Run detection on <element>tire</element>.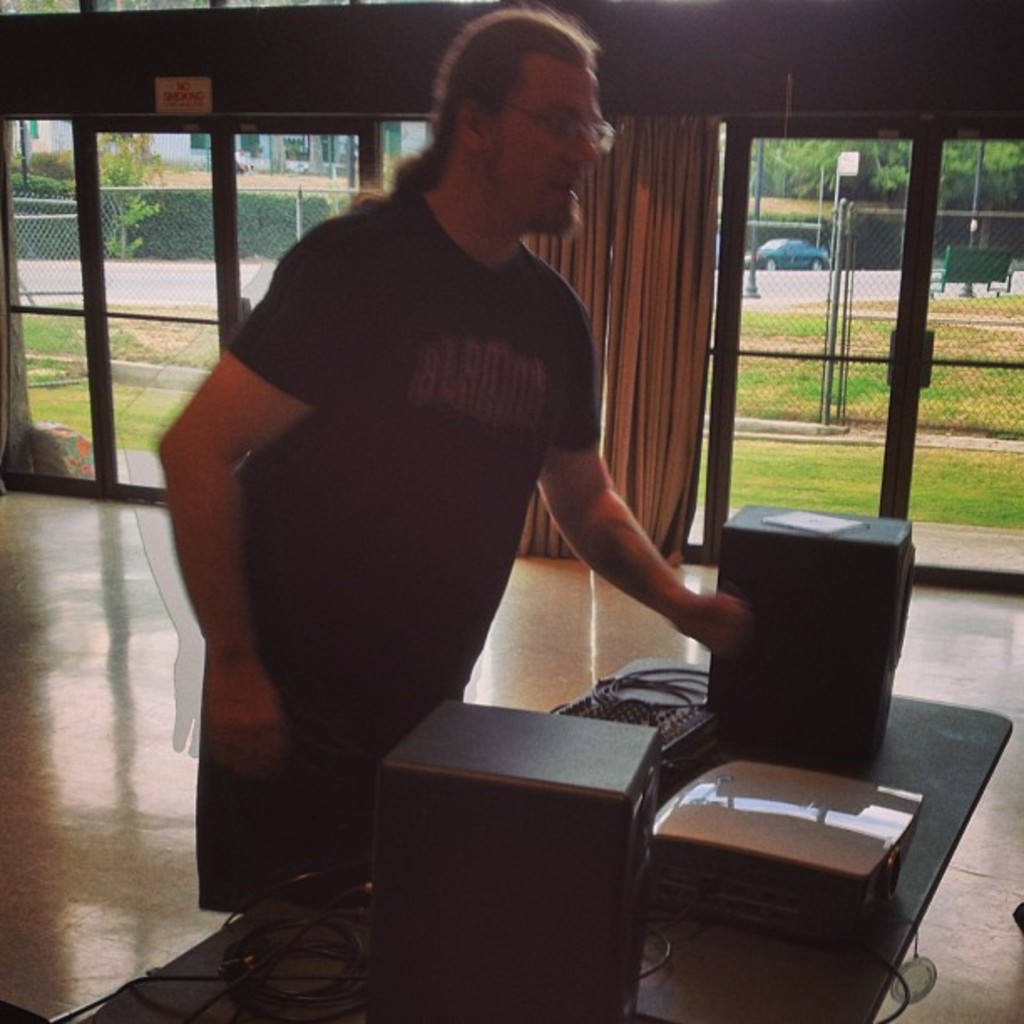
Result: 763:256:781:273.
